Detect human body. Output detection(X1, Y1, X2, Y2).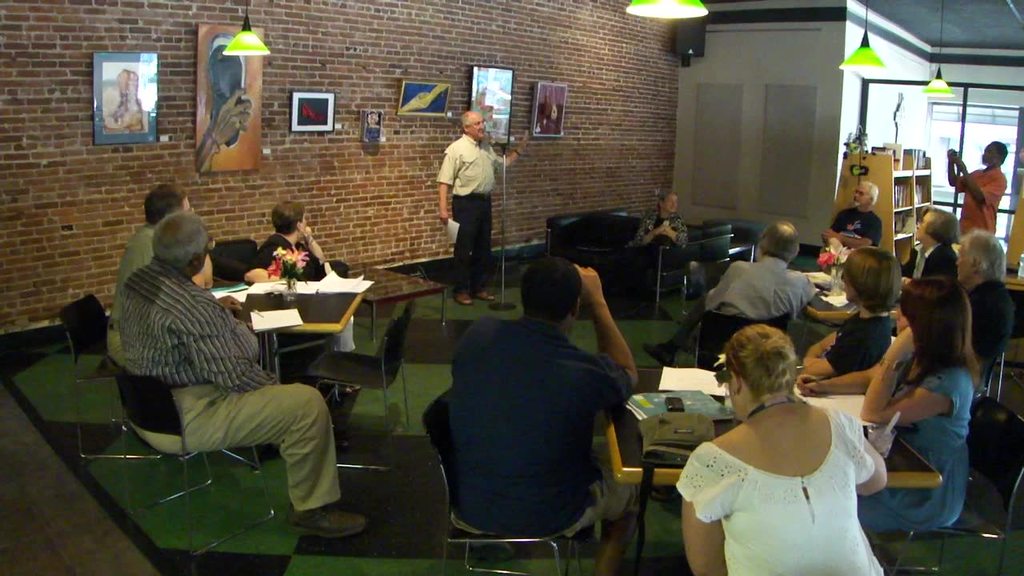
detection(820, 211, 884, 254).
